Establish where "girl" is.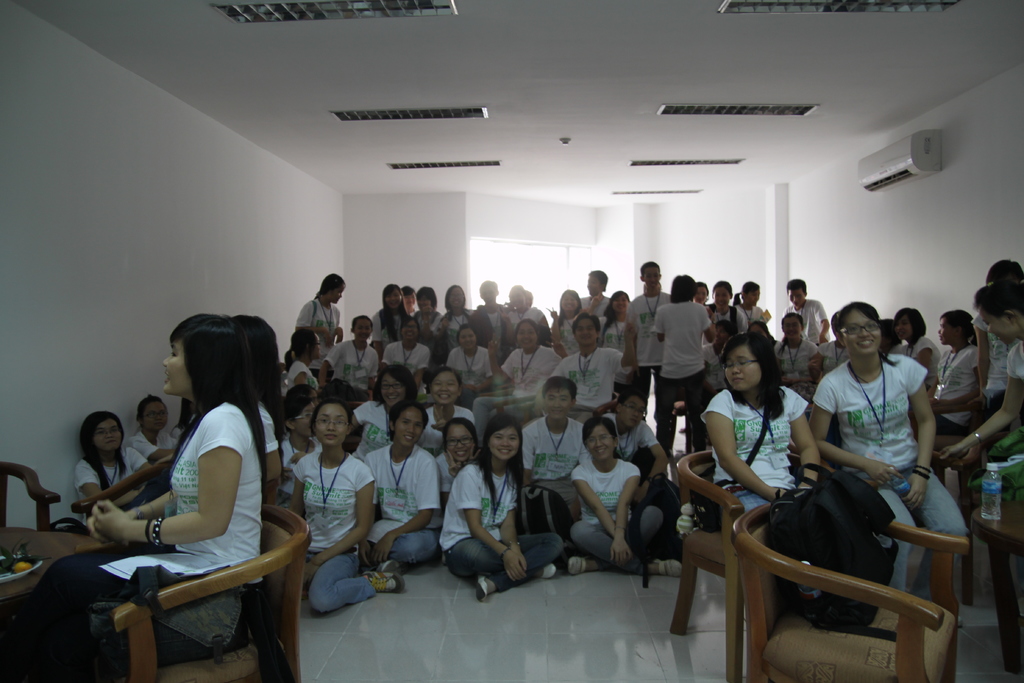
Established at [451,322,487,383].
